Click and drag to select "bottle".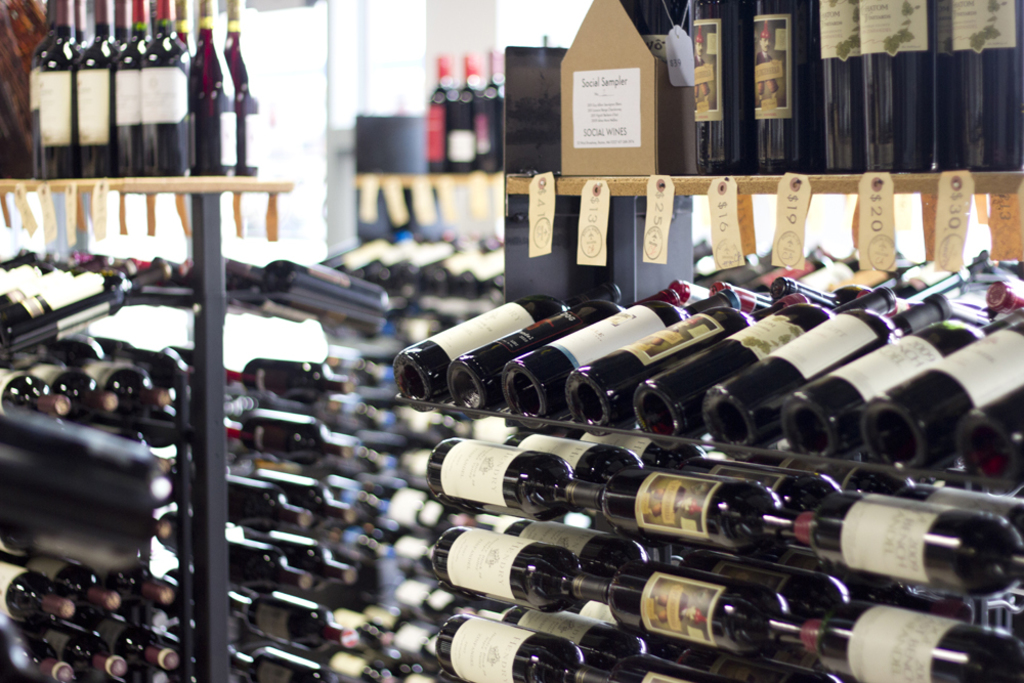
Selection: left=326, top=236, right=394, bottom=281.
